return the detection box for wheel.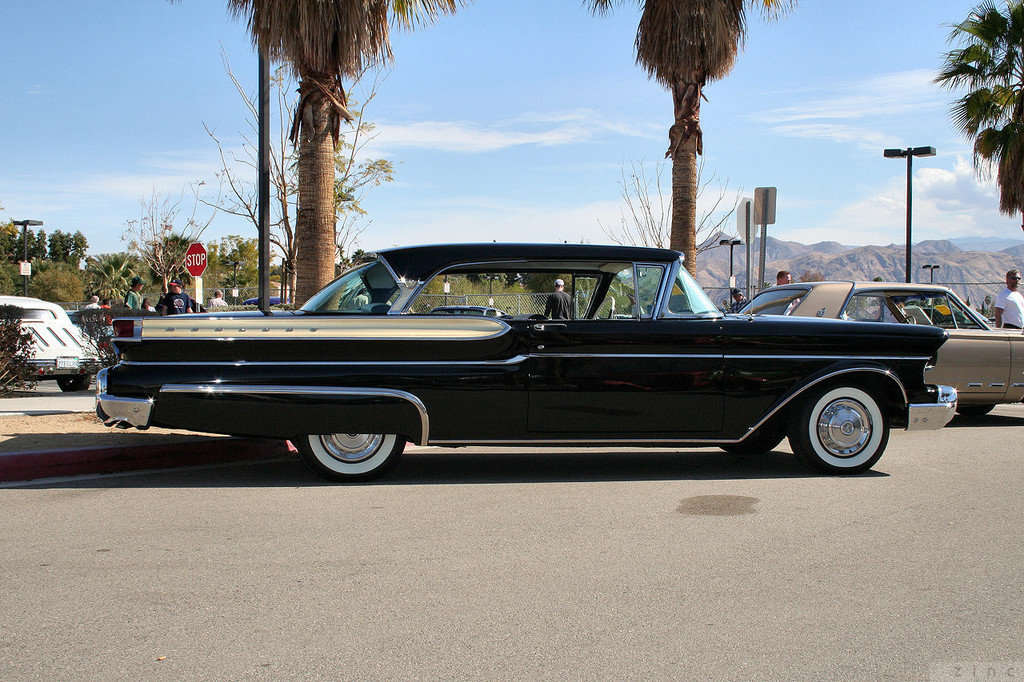
(x1=58, y1=377, x2=92, y2=394).
